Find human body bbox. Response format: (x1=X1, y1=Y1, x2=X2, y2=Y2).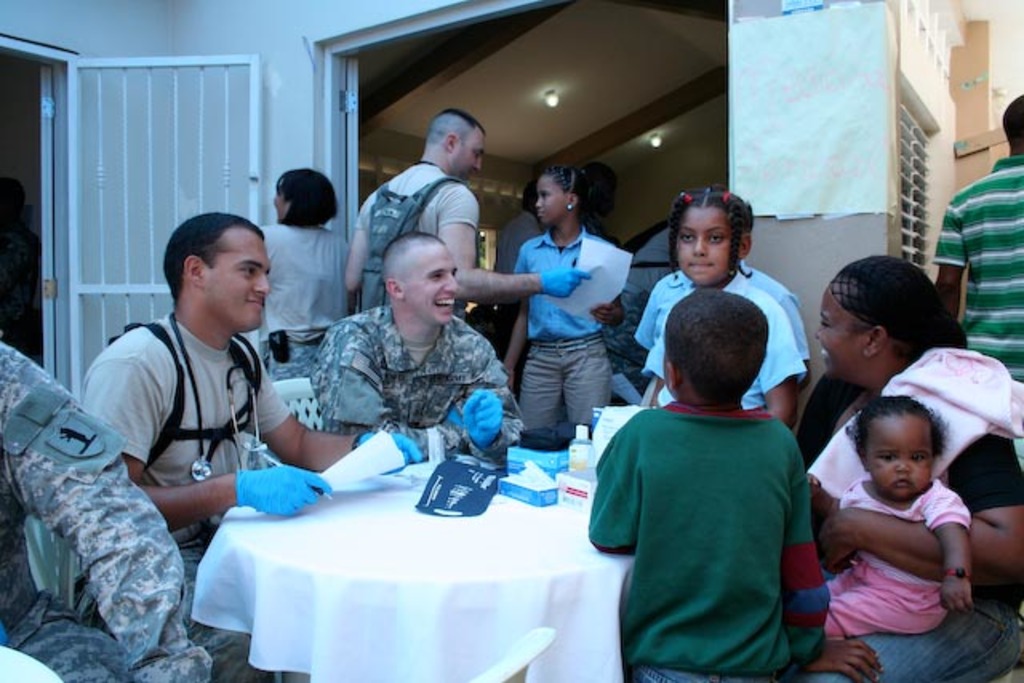
(x1=587, y1=389, x2=850, y2=681).
